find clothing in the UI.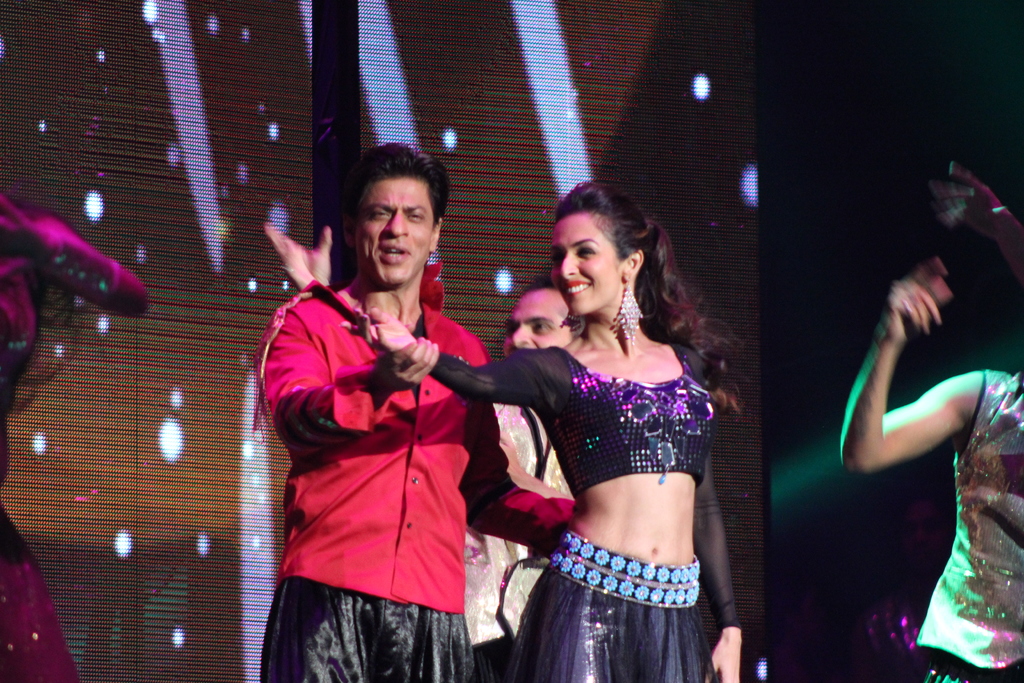
UI element at {"left": 495, "top": 296, "right": 733, "bottom": 654}.
